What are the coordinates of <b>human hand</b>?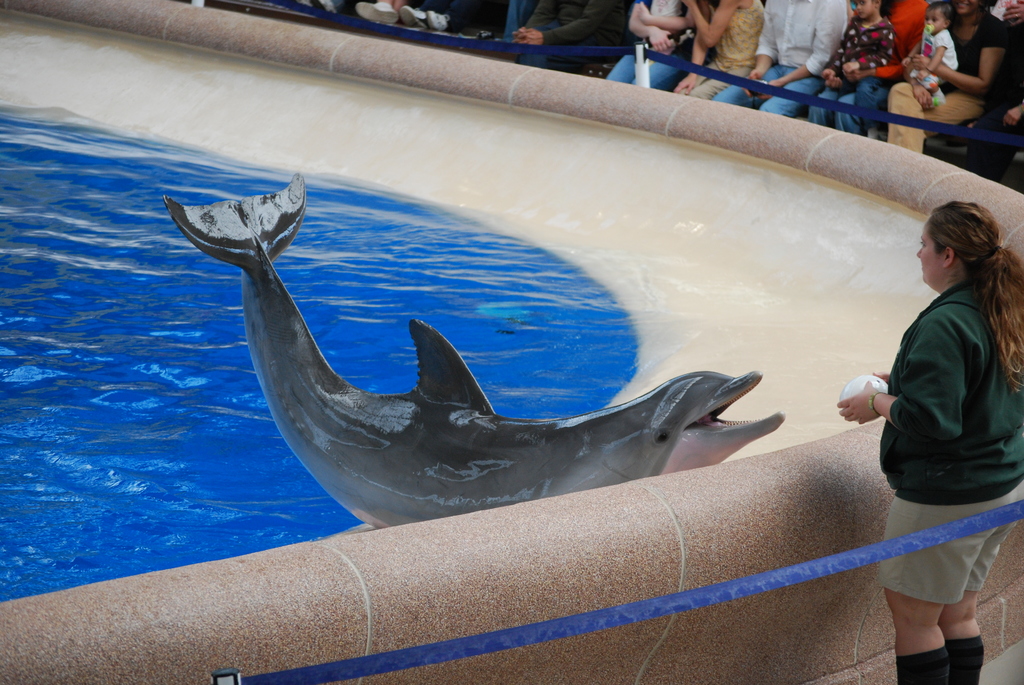
bbox=(912, 54, 931, 68).
